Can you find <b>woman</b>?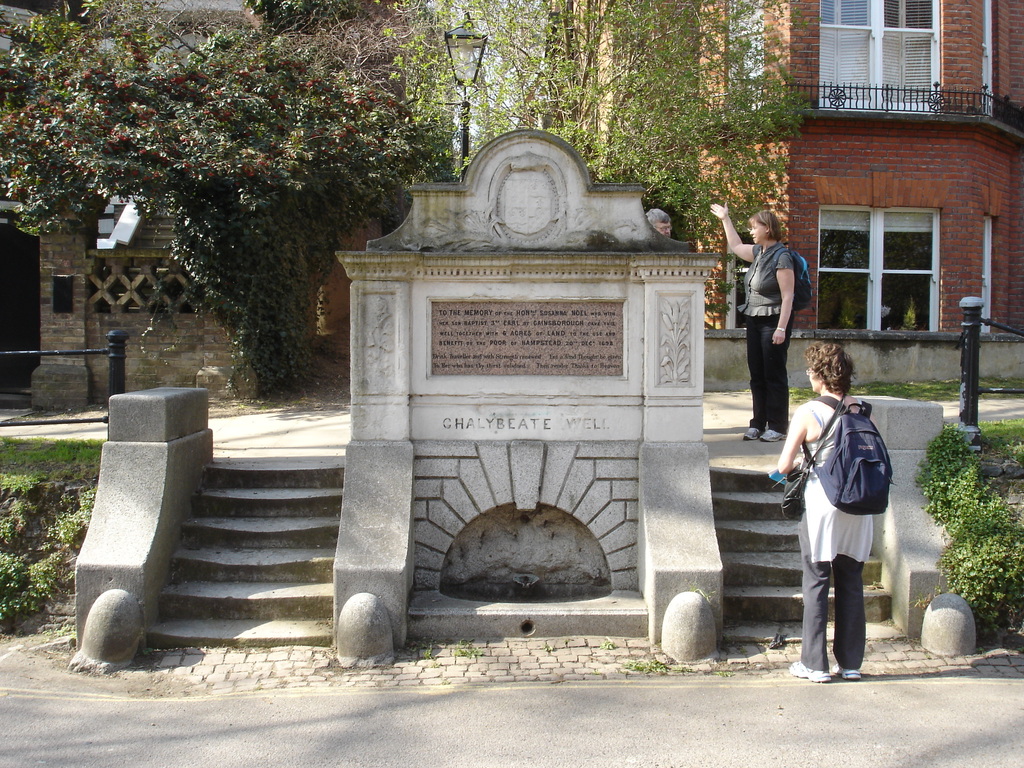
Yes, bounding box: 707, 194, 796, 440.
